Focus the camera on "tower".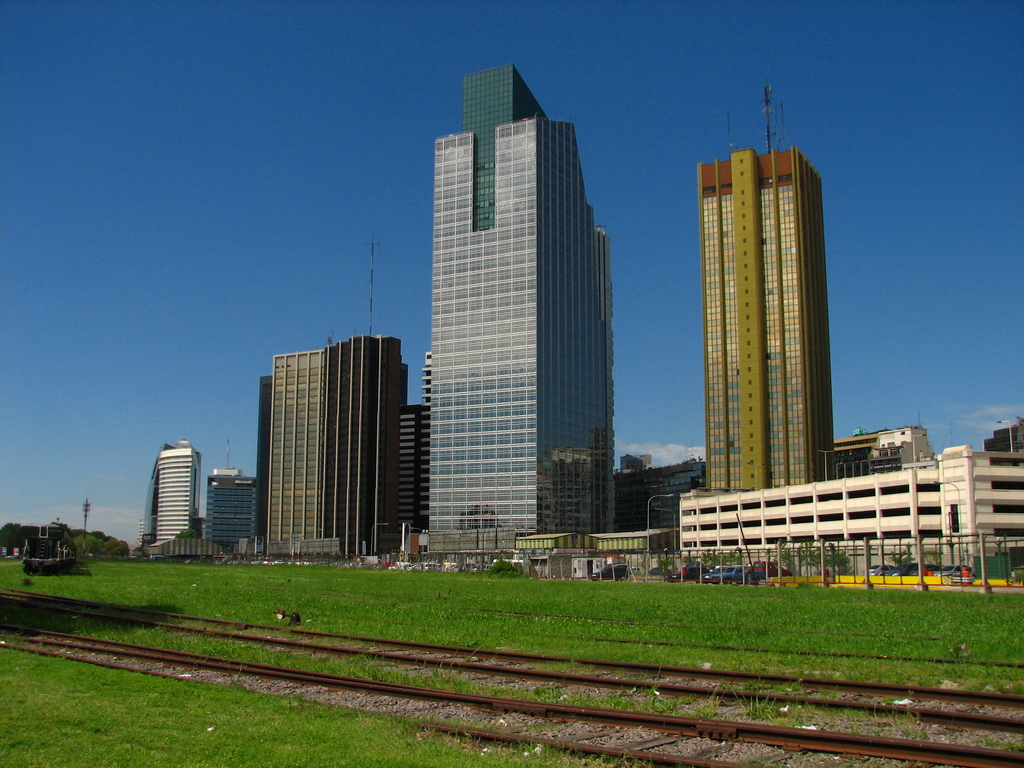
Focus region: <region>427, 63, 609, 563</region>.
